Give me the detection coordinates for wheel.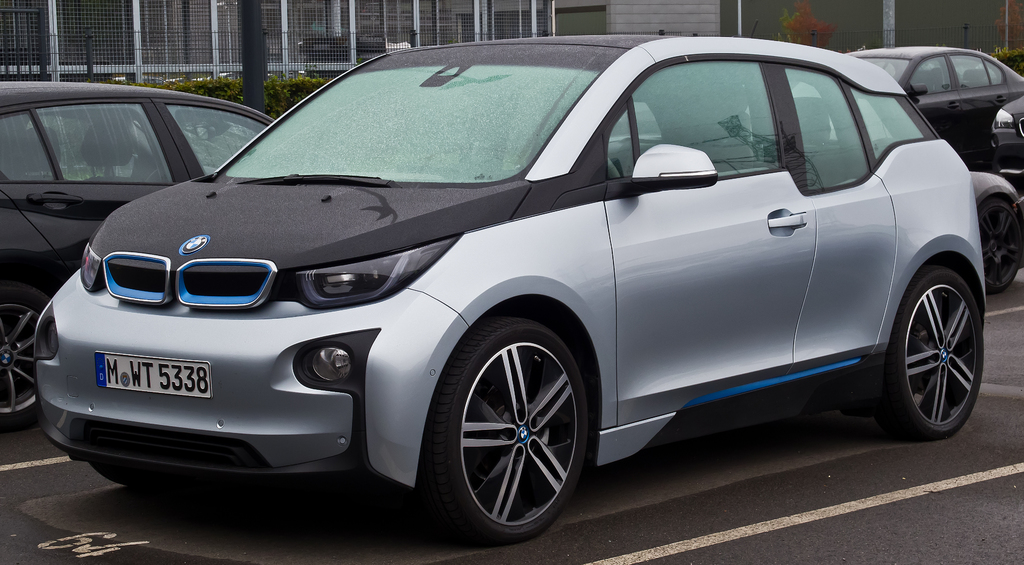
x1=429 y1=320 x2=586 y2=532.
